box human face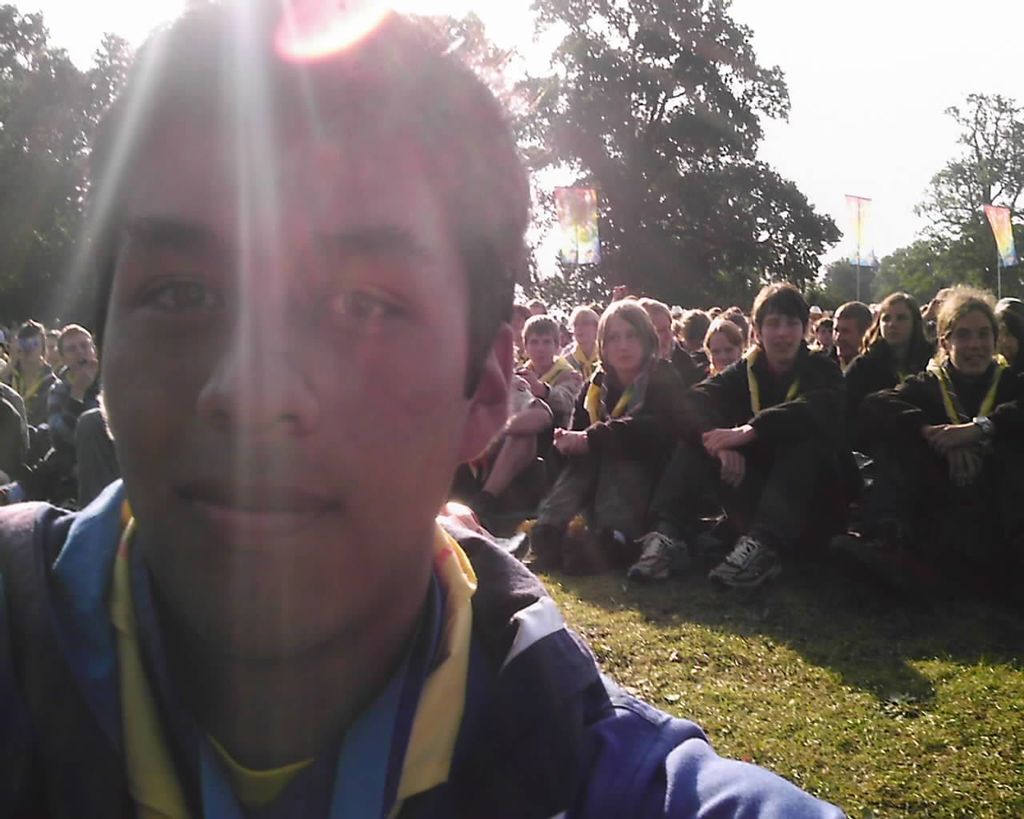
pyautogui.locateOnScreen(952, 308, 994, 374)
